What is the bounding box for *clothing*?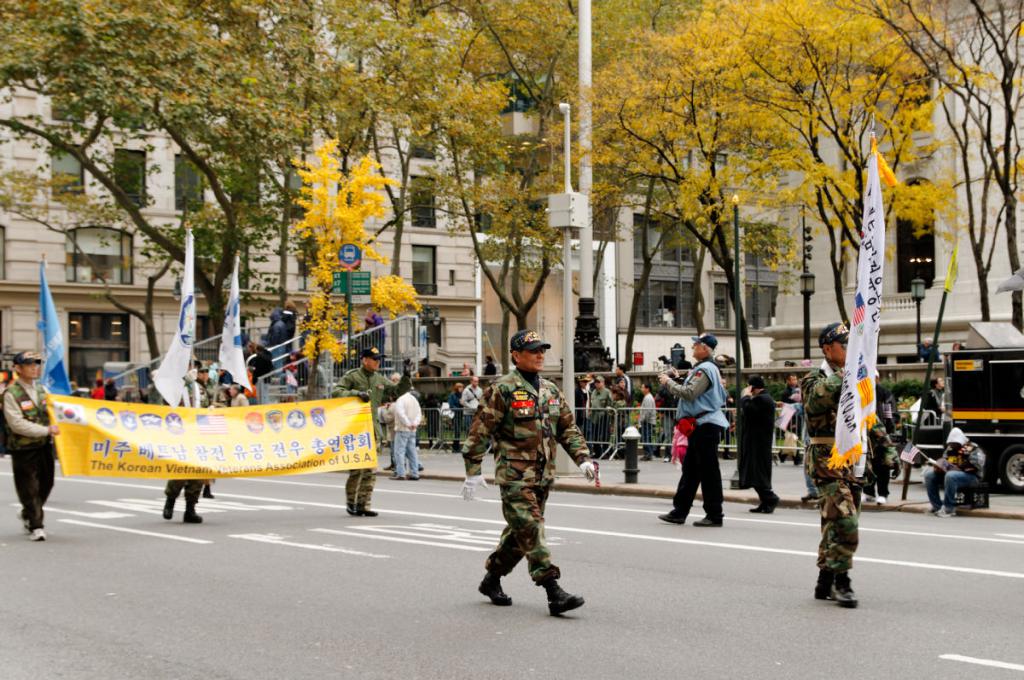
[385,386,425,481].
